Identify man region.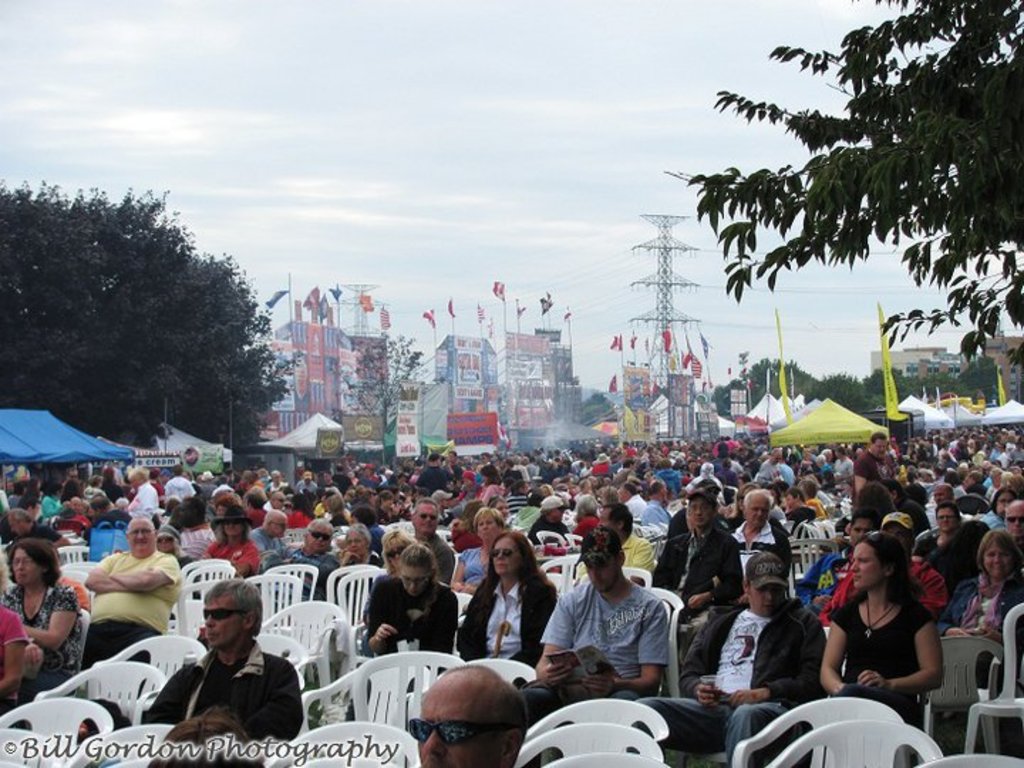
Region: [142, 577, 297, 767].
